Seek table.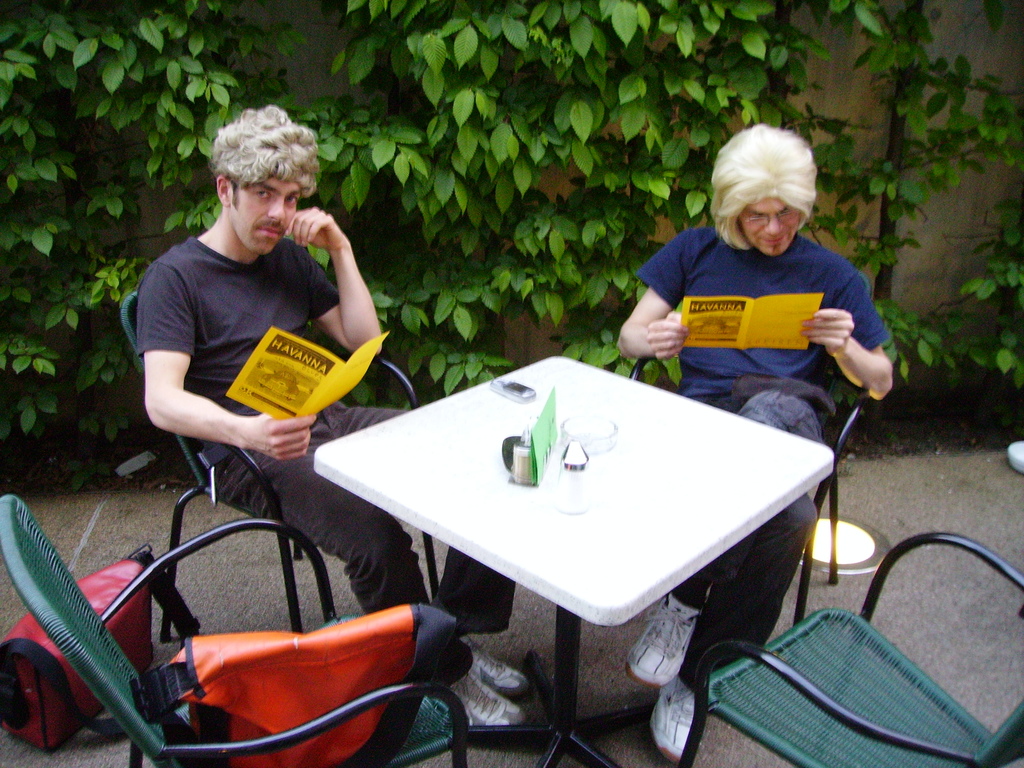
310 356 835 767.
